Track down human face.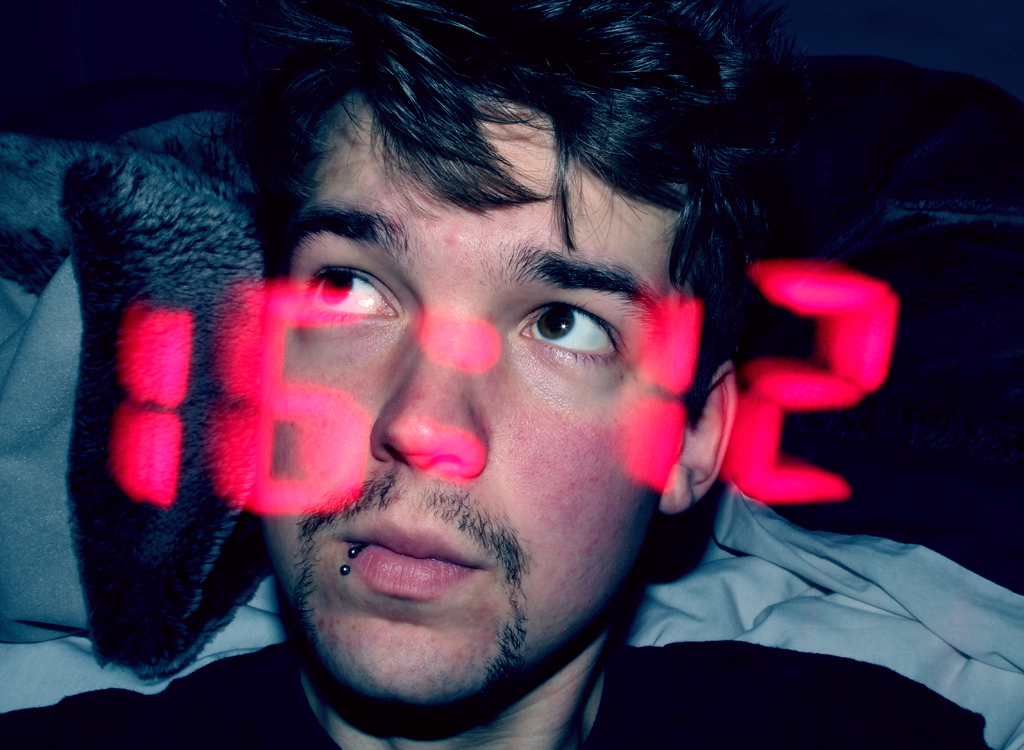
Tracked to [x1=260, y1=76, x2=684, y2=702].
